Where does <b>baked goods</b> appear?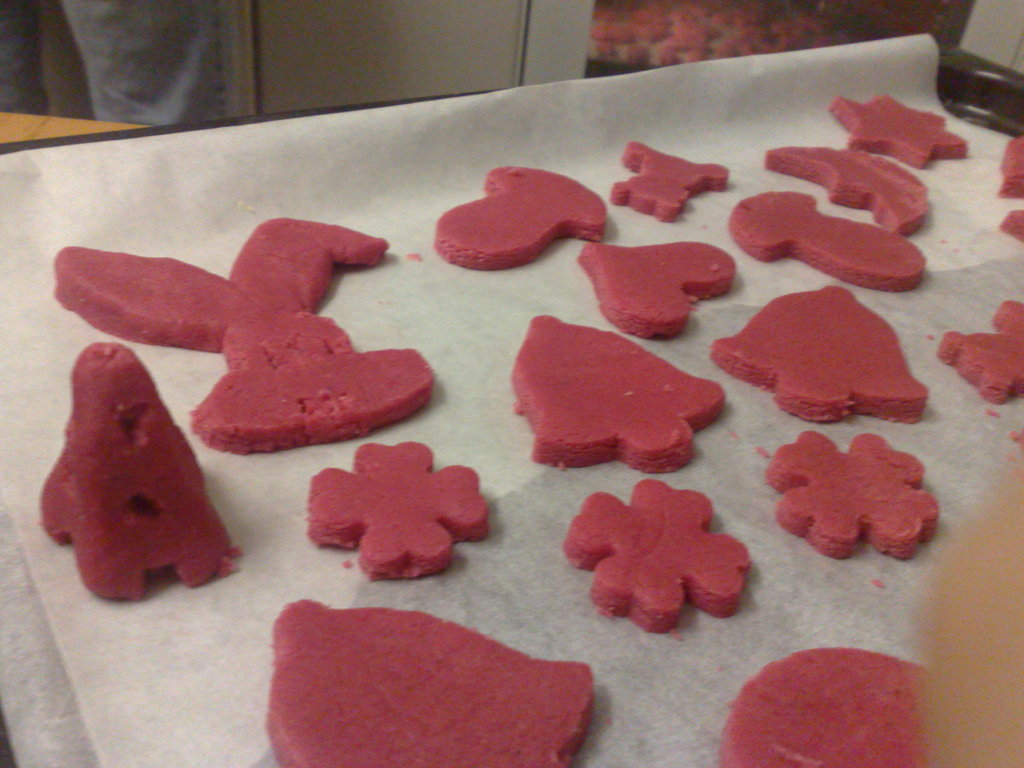
Appears at <bbox>304, 440, 493, 579</bbox>.
